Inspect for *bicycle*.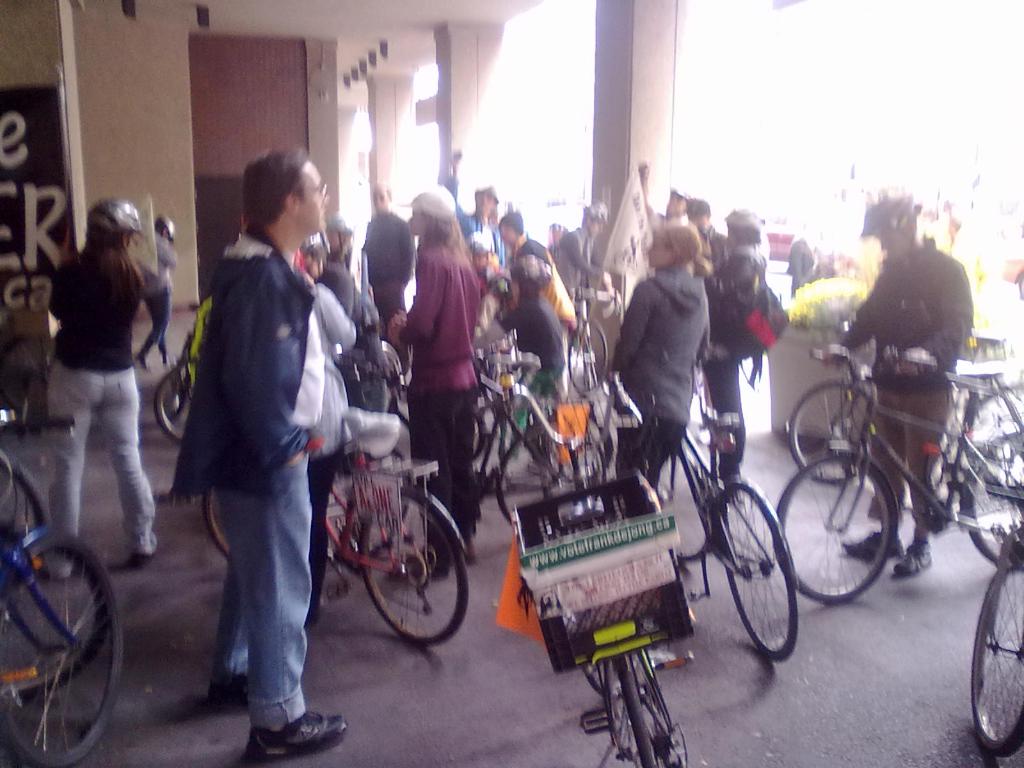
Inspection: x1=487 y1=376 x2=684 y2=767.
